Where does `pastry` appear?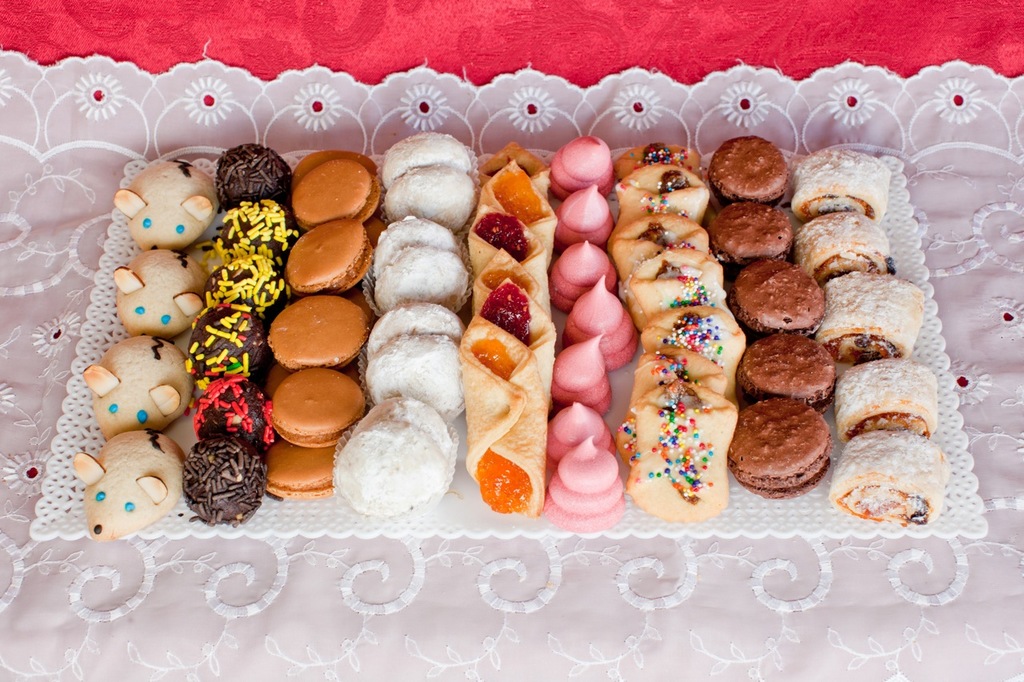
Appears at select_region(566, 277, 645, 371).
